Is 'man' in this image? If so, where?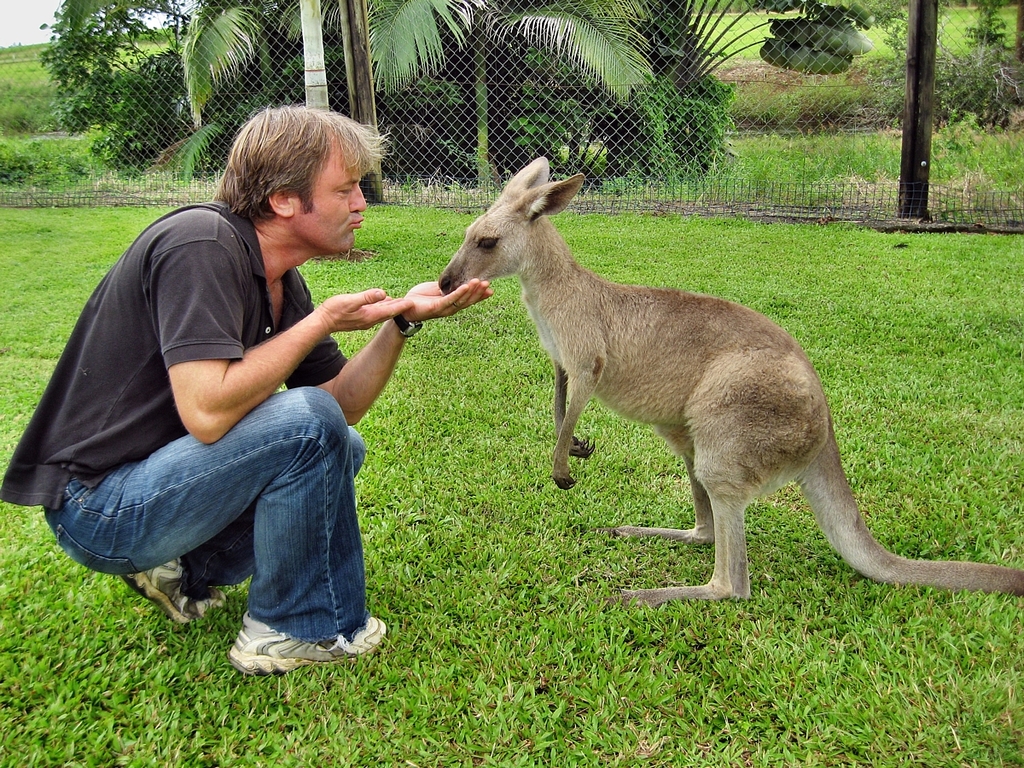
Yes, at bbox(30, 128, 428, 644).
